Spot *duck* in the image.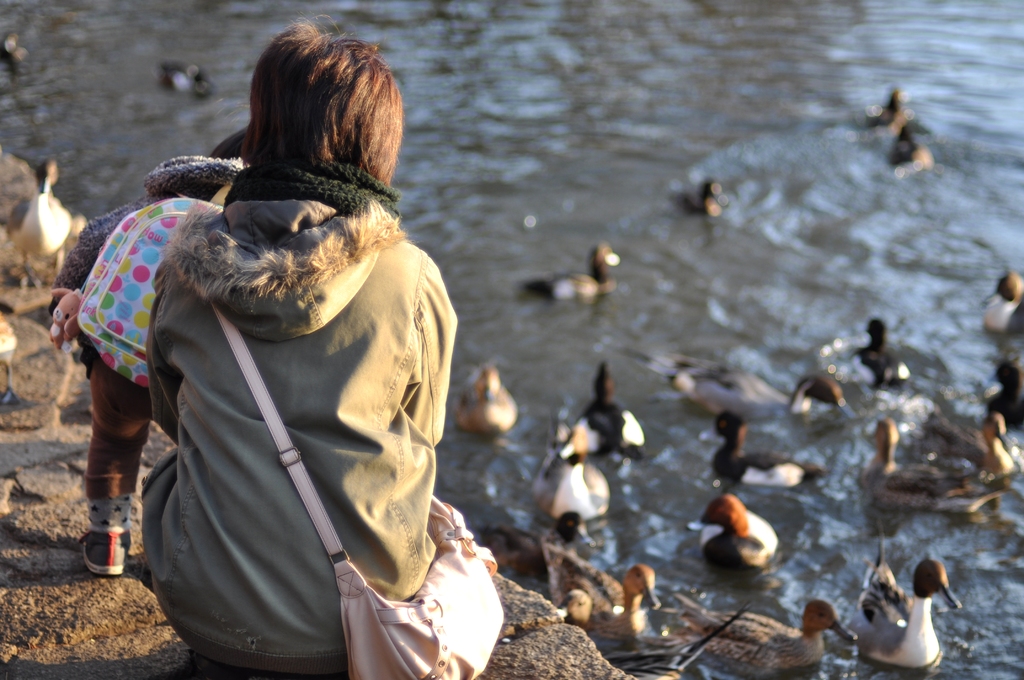
*duck* found at [x1=717, y1=406, x2=828, y2=491].
